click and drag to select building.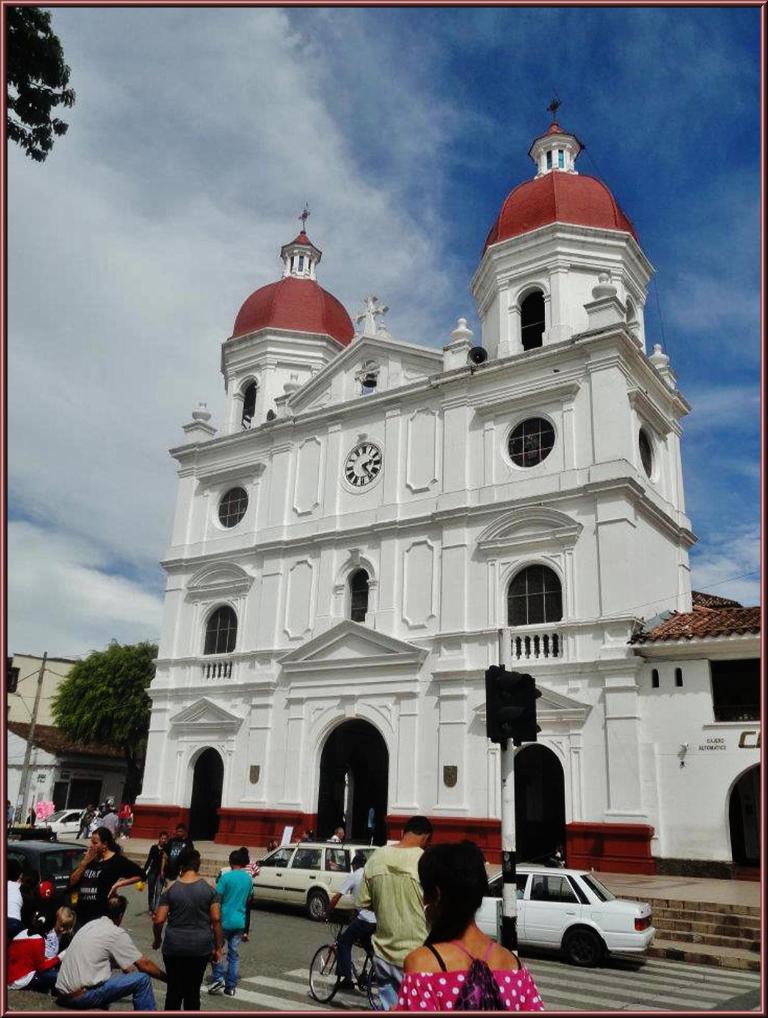
Selection: select_region(132, 127, 767, 893).
